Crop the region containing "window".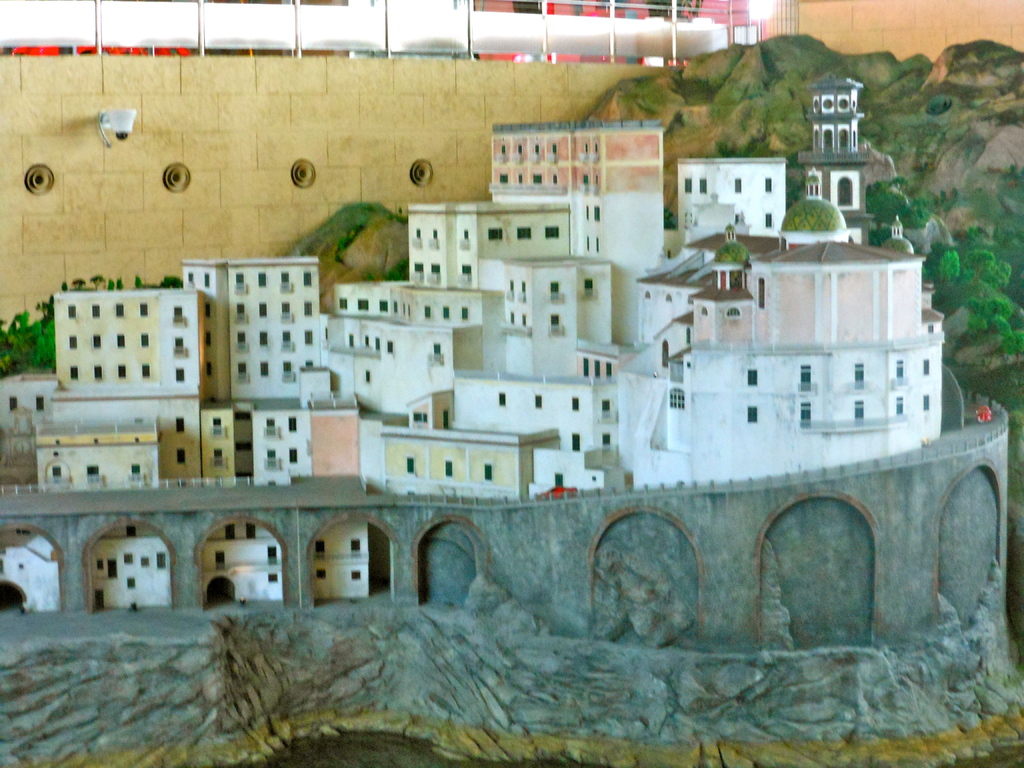
Crop region: (801,403,810,421).
